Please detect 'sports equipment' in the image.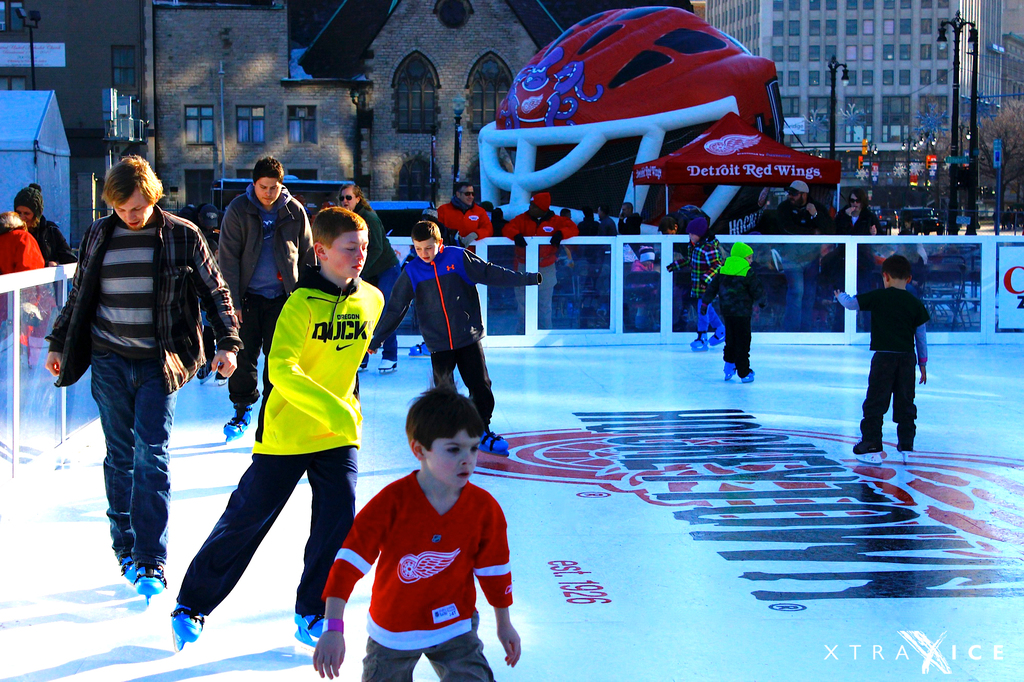
left=294, top=614, right=325, bottom=654.
